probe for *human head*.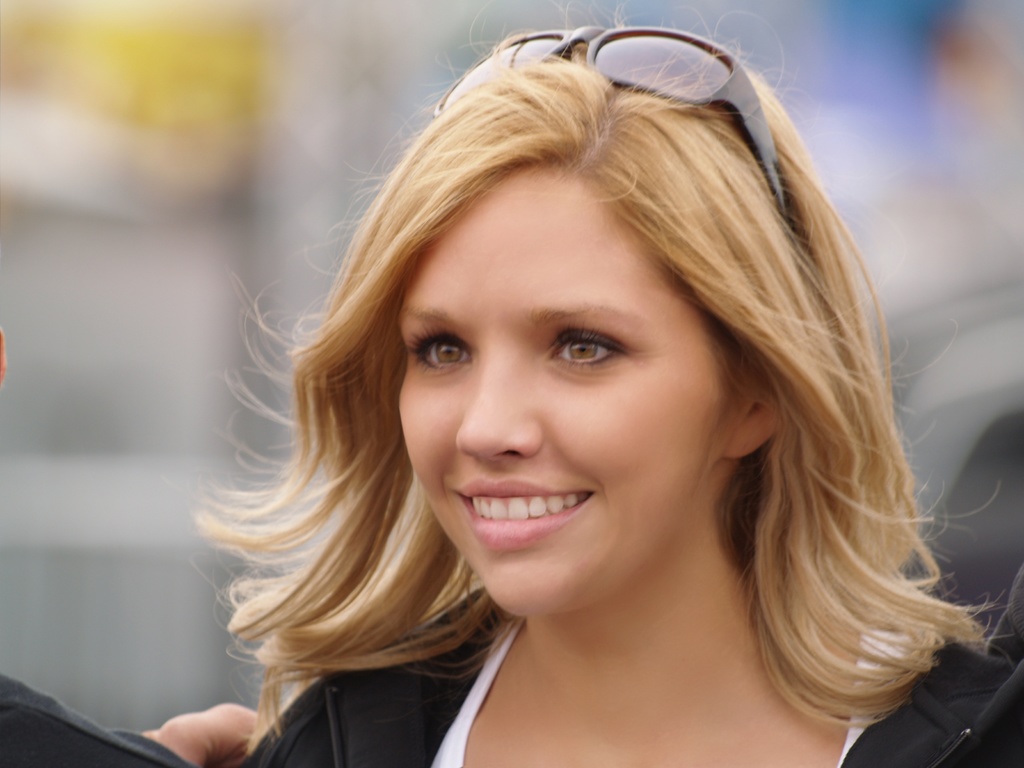
Probe result: BBox(356, 50, 799, 611).
